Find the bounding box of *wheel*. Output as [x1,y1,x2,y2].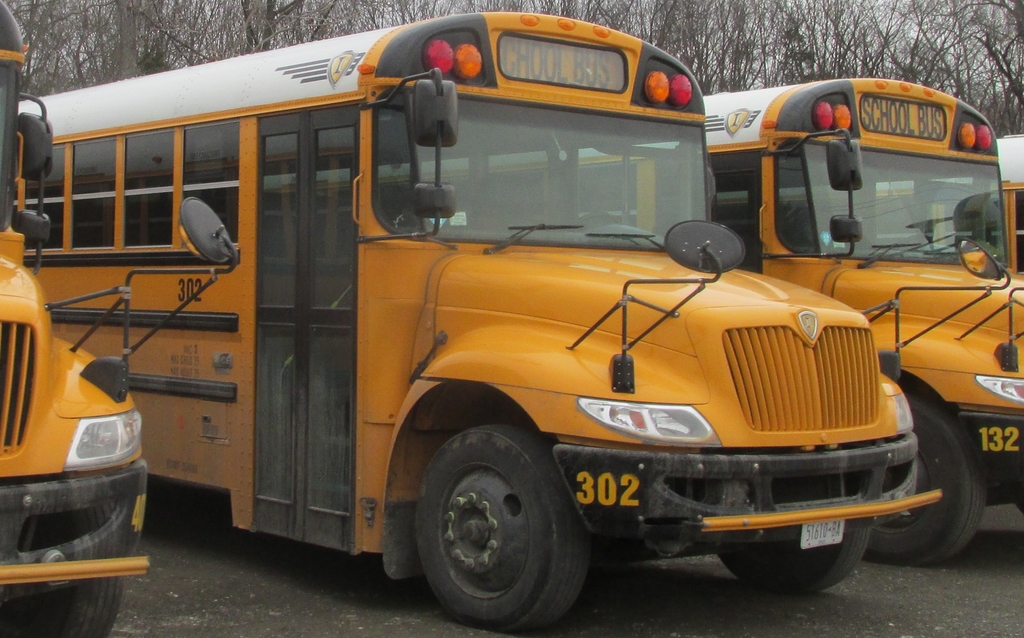
[51,566,124,637].
